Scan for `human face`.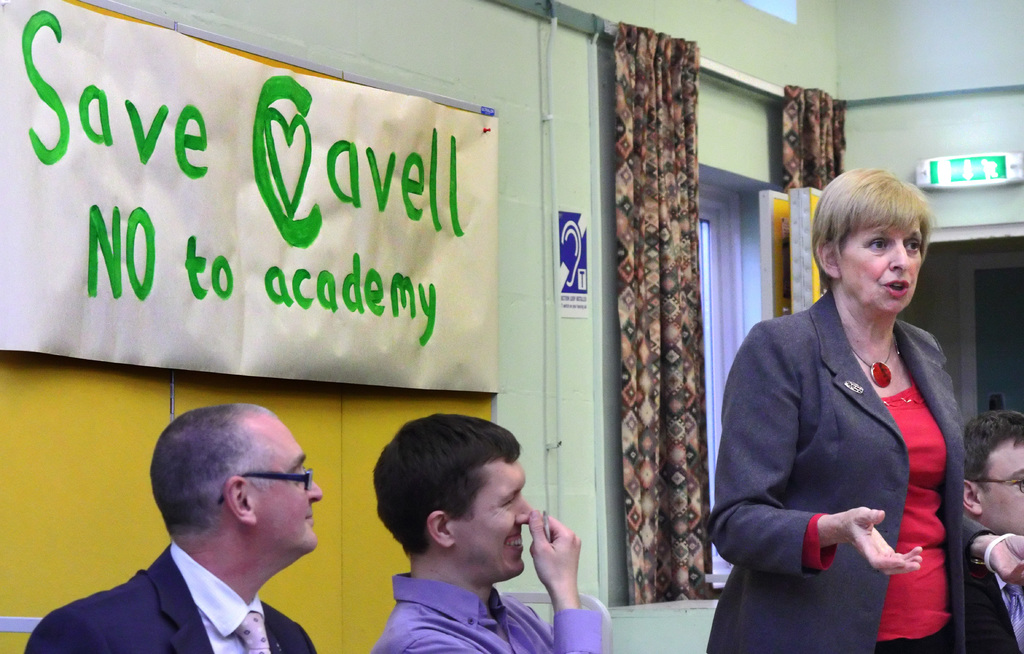
Scan result: locate(456, 459, 535, 573).
